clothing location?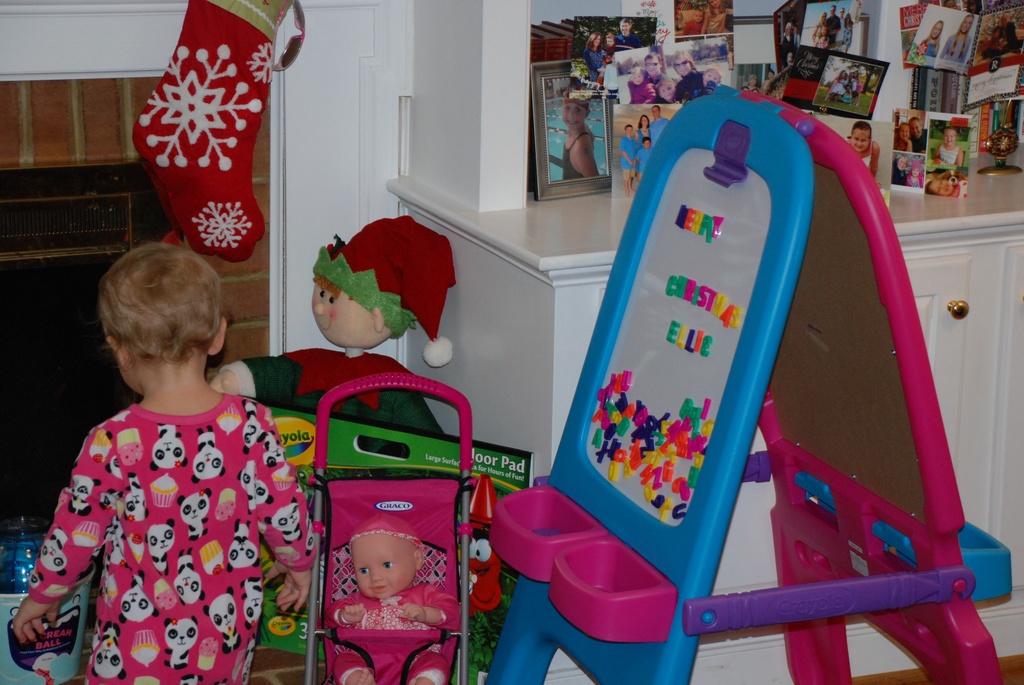
box(630, 75, 652, 106)
